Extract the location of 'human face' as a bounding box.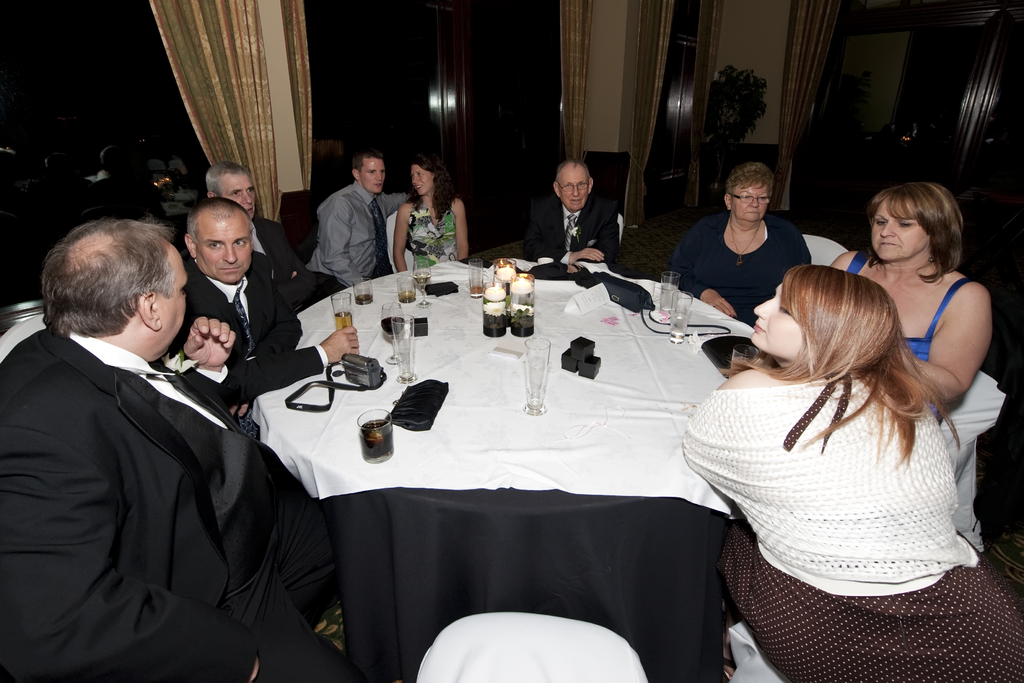
Rect(215, 169, 255, 206).
